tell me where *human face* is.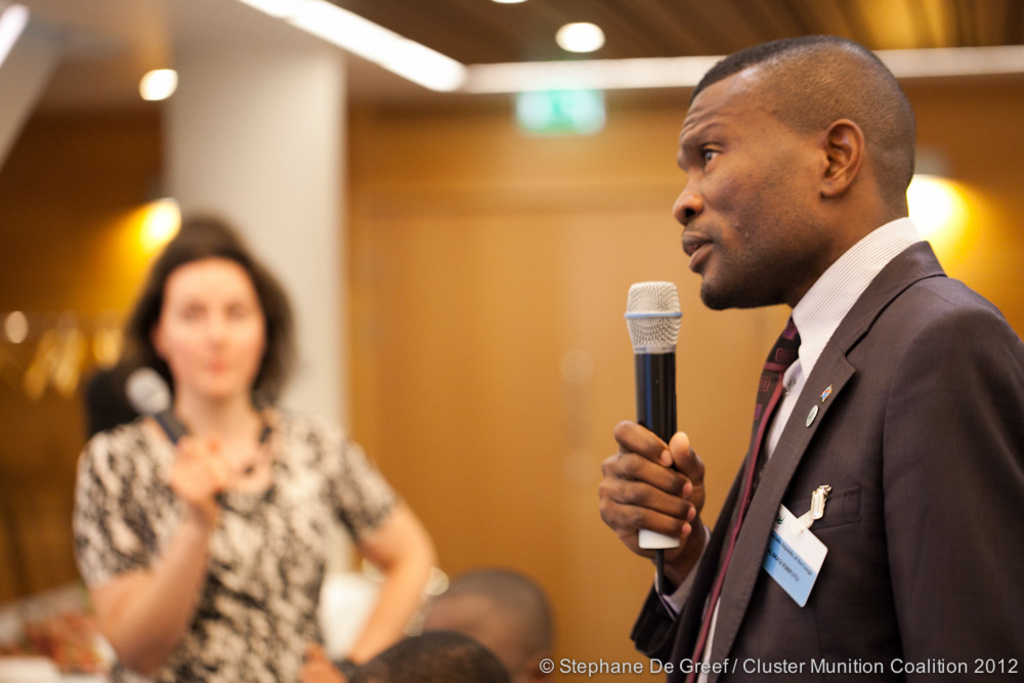
*human face* is at Rect(669, 79, 819, 309).
